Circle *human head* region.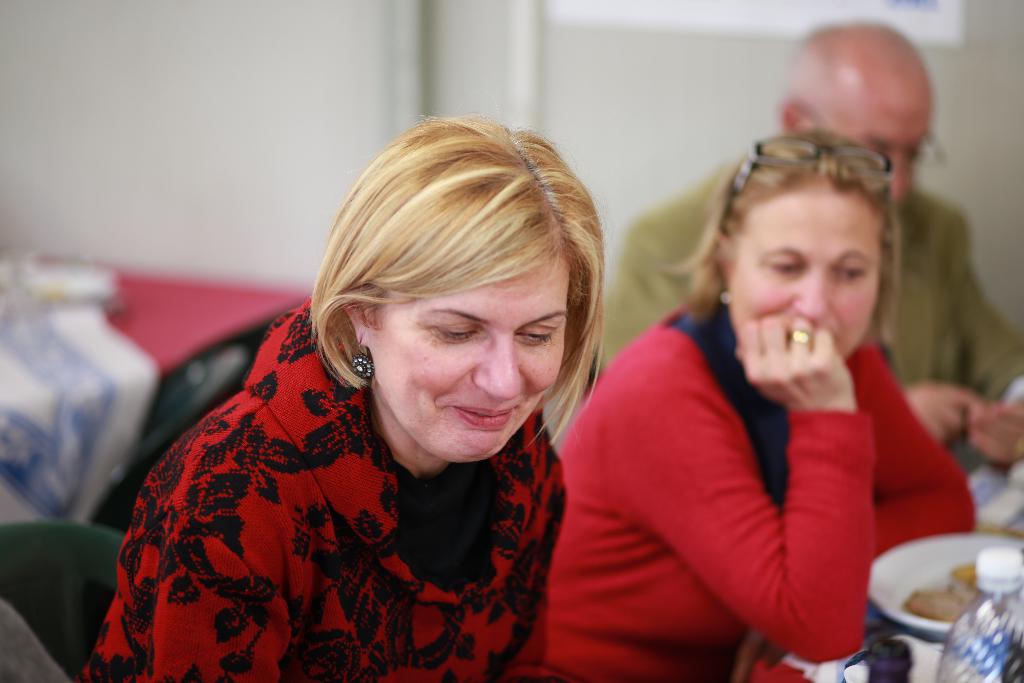
Region: BBox(780, 19, 932, 201).
